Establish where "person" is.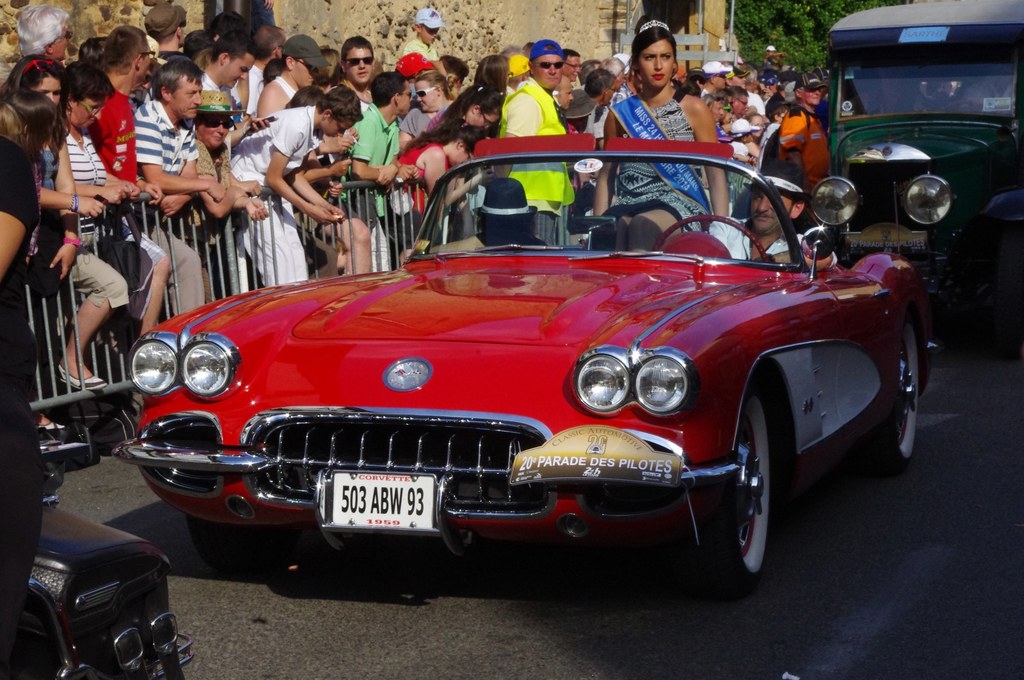
Established at rect(745, 102, 781, 143).
